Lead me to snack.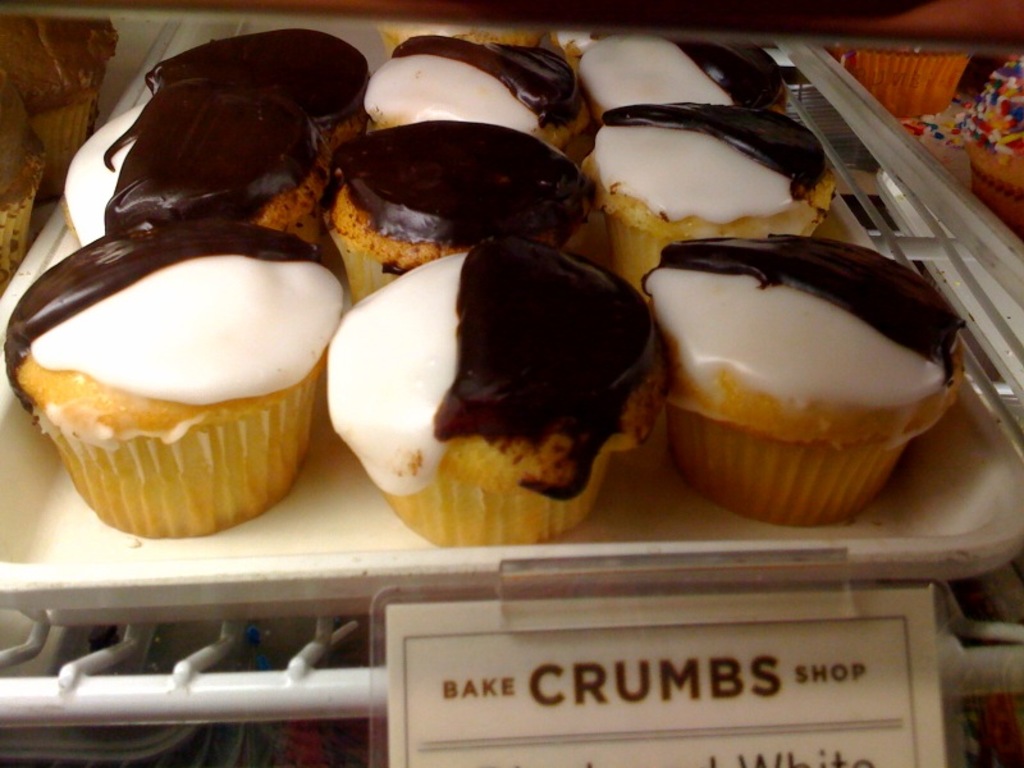
Lead to 577,23,796,119.
